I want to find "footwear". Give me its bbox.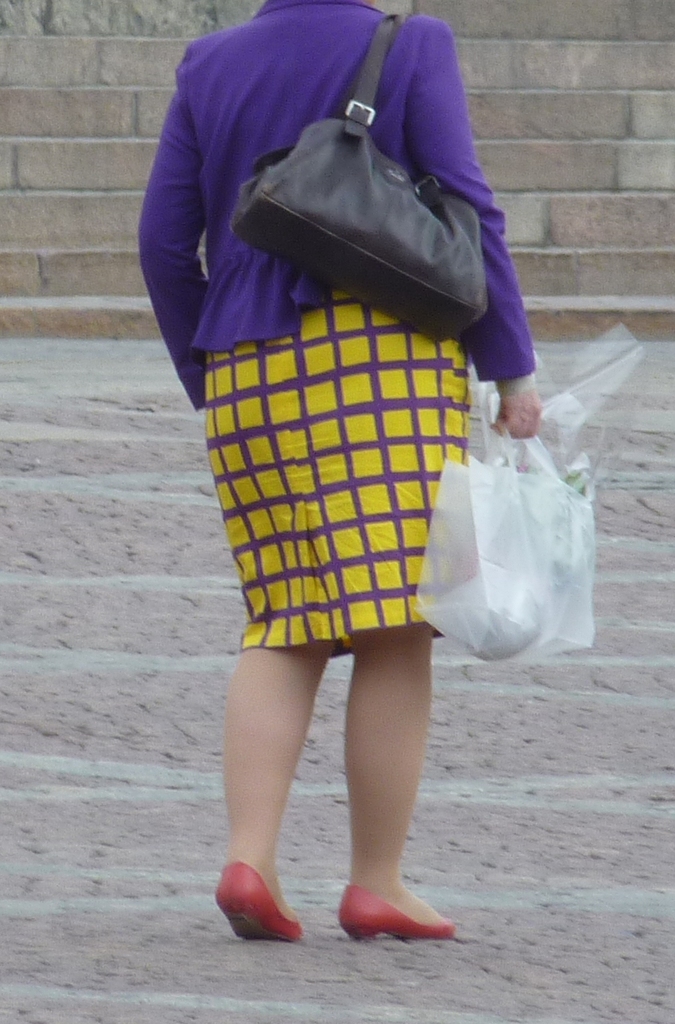
crop(212, 861, 302, 943).
